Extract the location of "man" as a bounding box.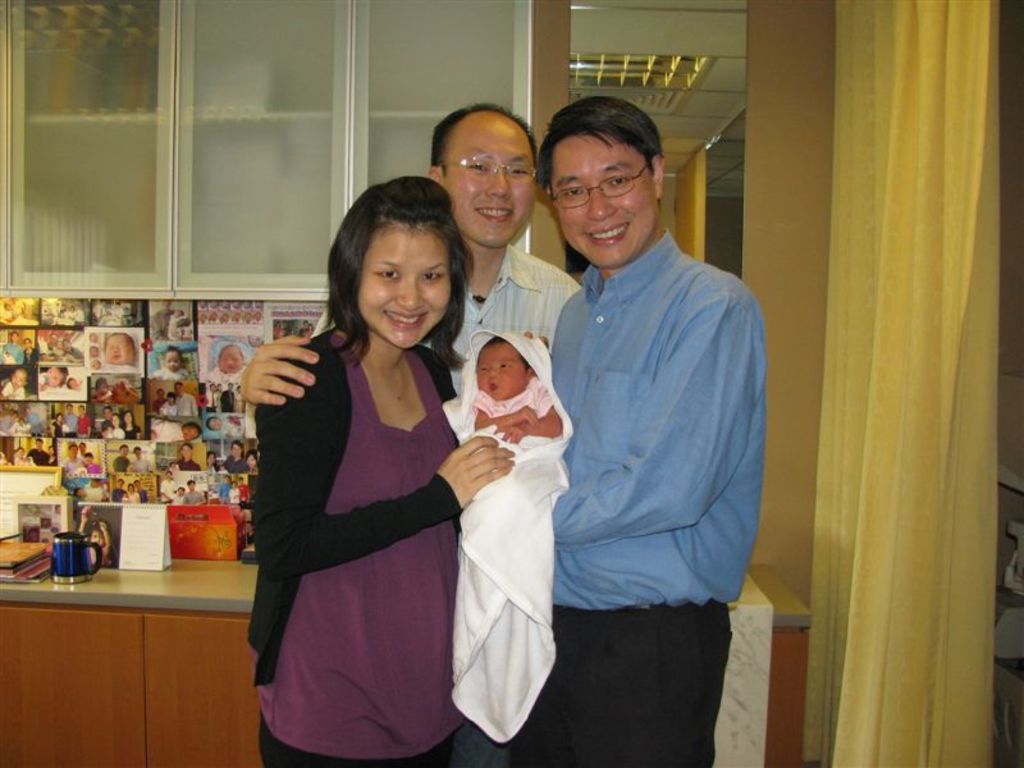
<box>170,378,198,416</box>.
